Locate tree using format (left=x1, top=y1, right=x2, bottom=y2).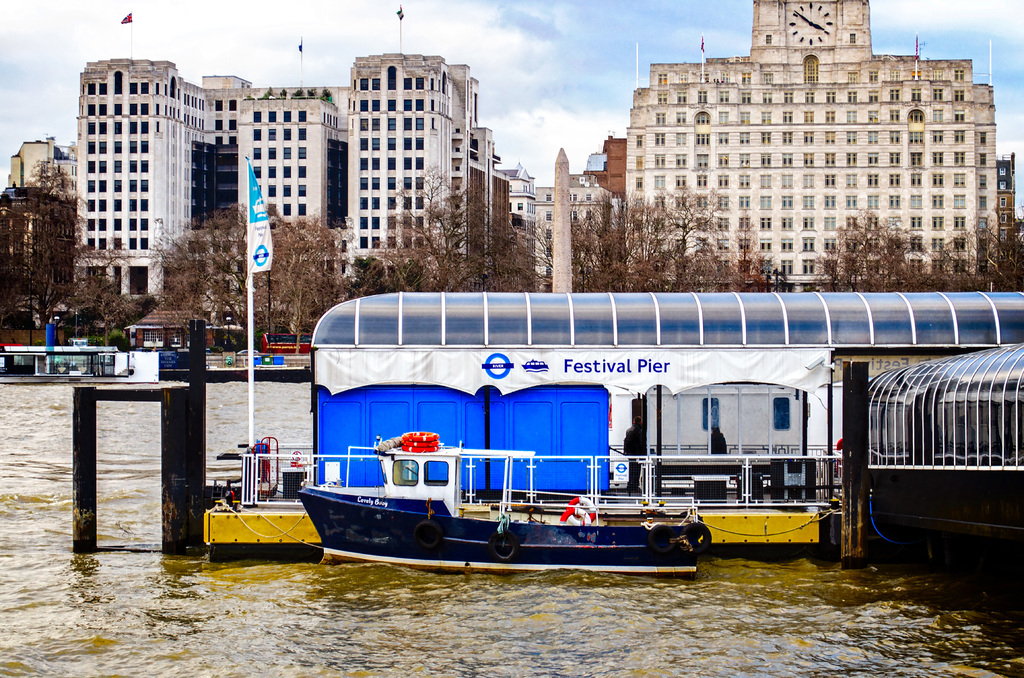
(left=8, top=141, right=64, bottom=295).
